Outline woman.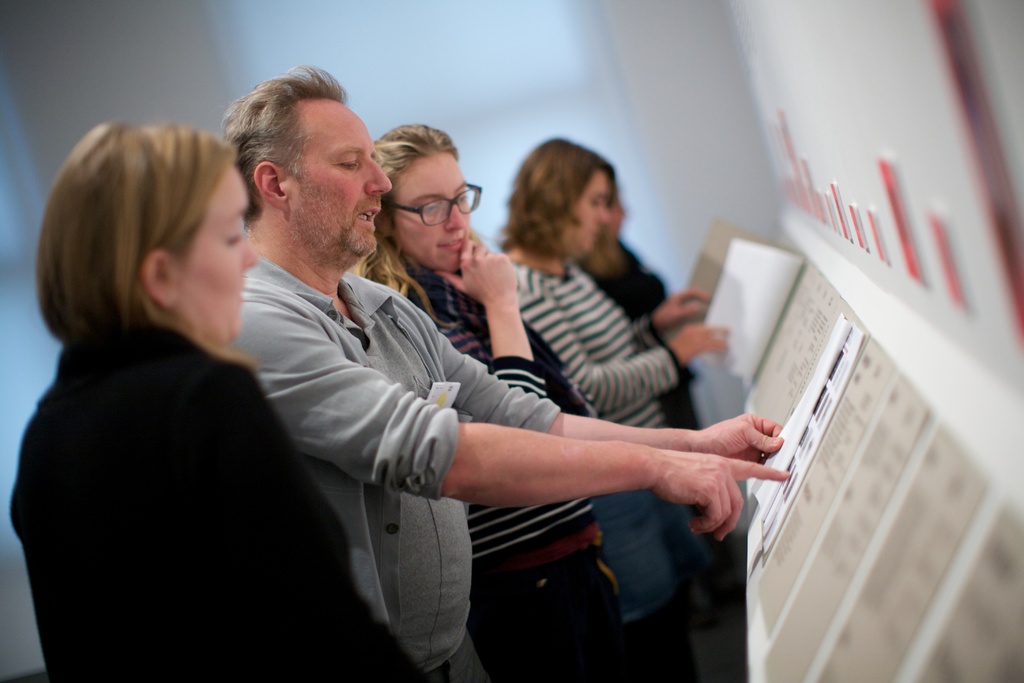
Outline: 577,186,749,580.
